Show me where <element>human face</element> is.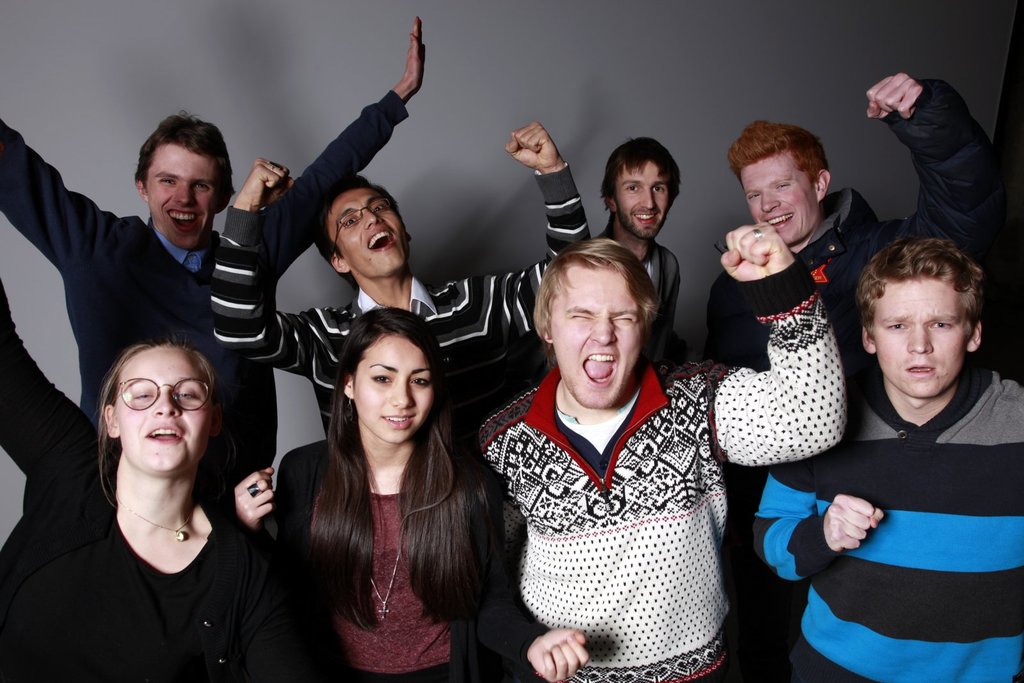
<element>human face</element> is at {"x1": 116, "y1": 348, "x2": 214, "y2": 477}.
